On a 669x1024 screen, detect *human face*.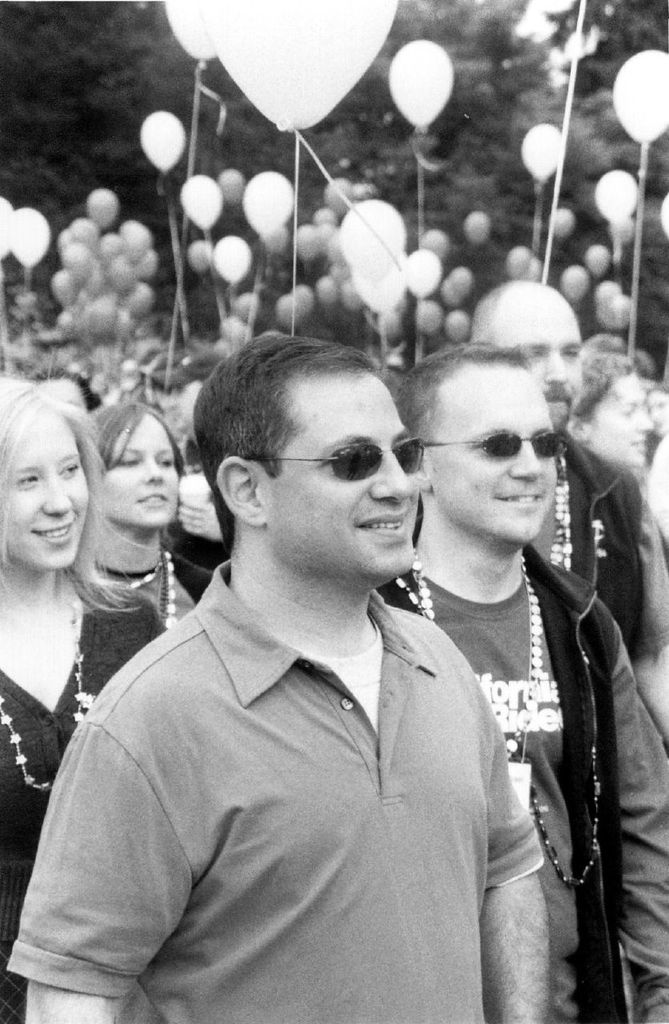
x1=256 y1=366 x2=413 y2=574.
